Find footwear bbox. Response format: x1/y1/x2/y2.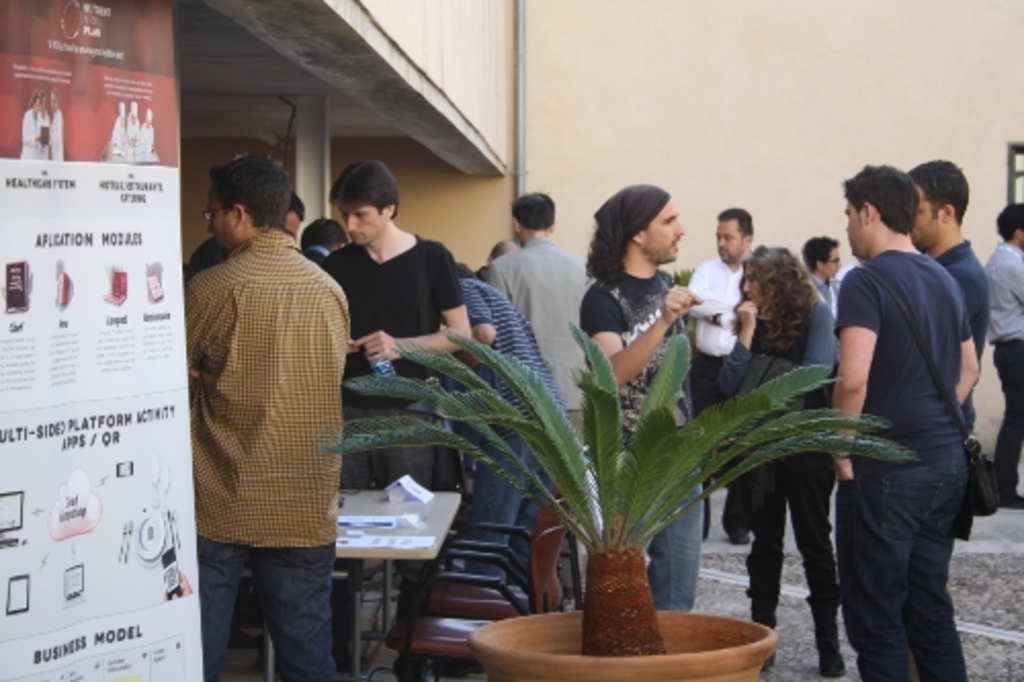
819/645/844/678.
